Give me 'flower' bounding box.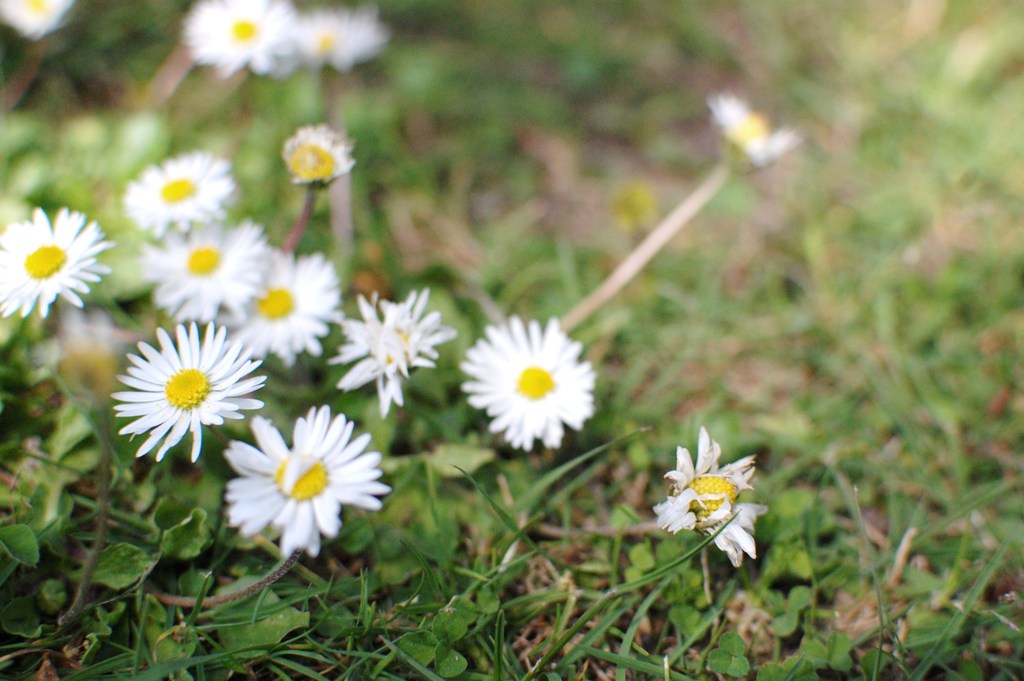
(left=149, top=217, right=262, bottom=324).
